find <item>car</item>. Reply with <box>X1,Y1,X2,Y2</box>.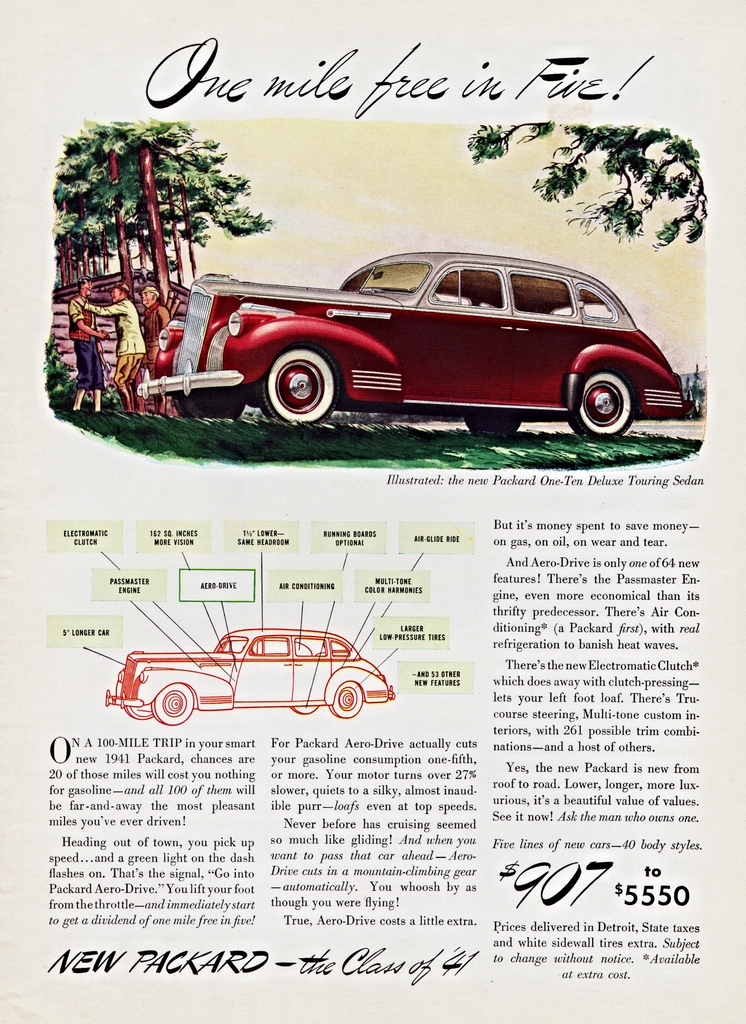
<box>136,252,689,442</box>.
